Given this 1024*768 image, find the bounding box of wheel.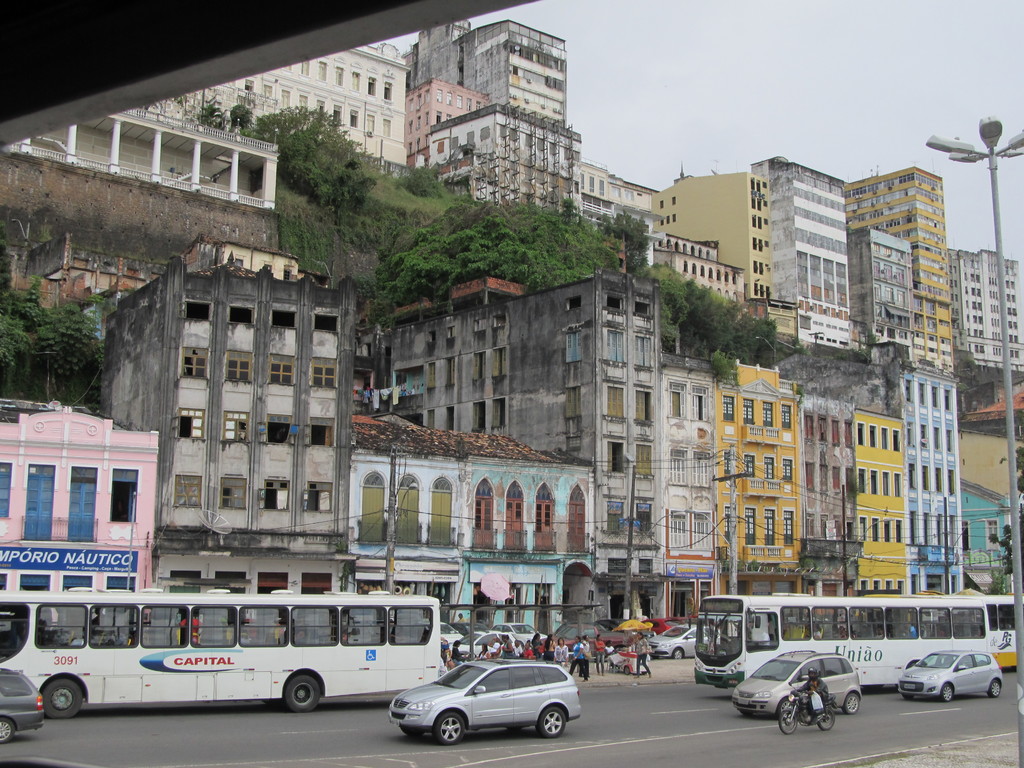
l=283, t=668, r=320, b=708.
